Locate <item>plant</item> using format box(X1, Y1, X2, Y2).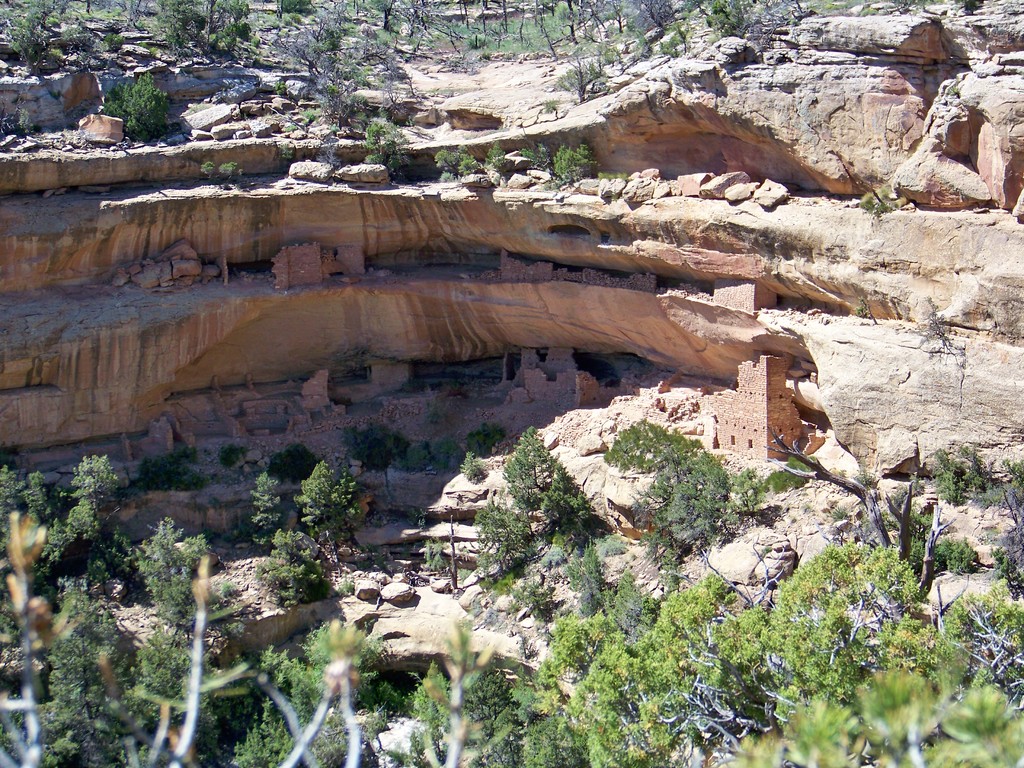
box(405, 433, 434, 470).
